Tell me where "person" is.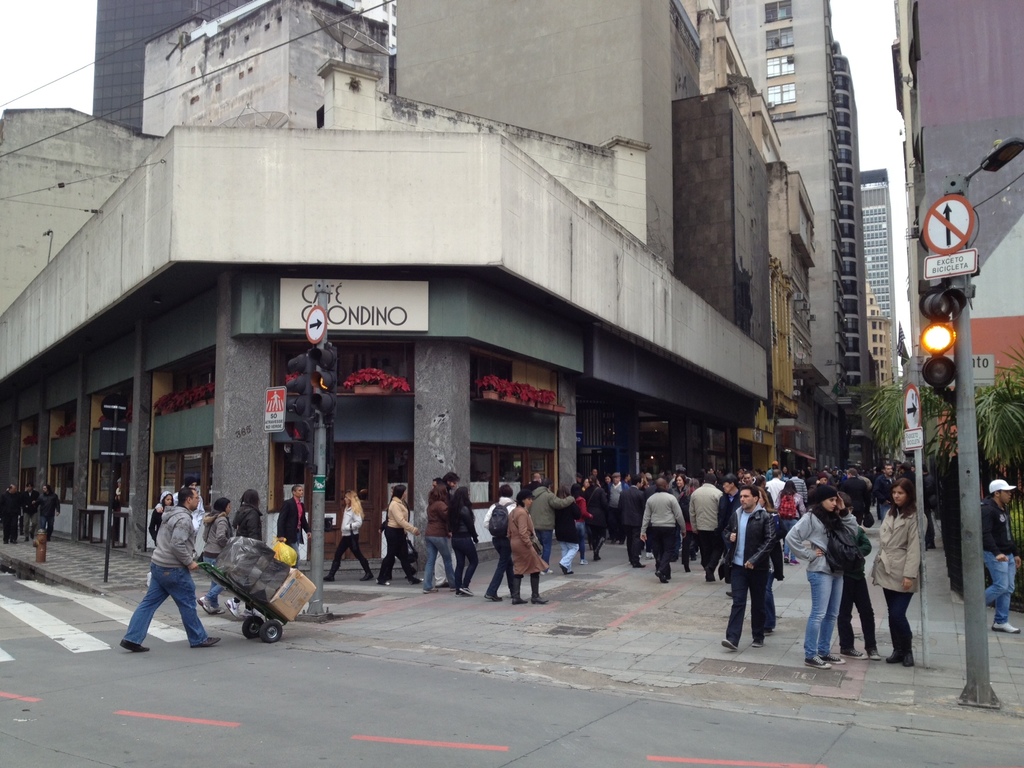
"person" is at box=[779, 486, 803, 553].
